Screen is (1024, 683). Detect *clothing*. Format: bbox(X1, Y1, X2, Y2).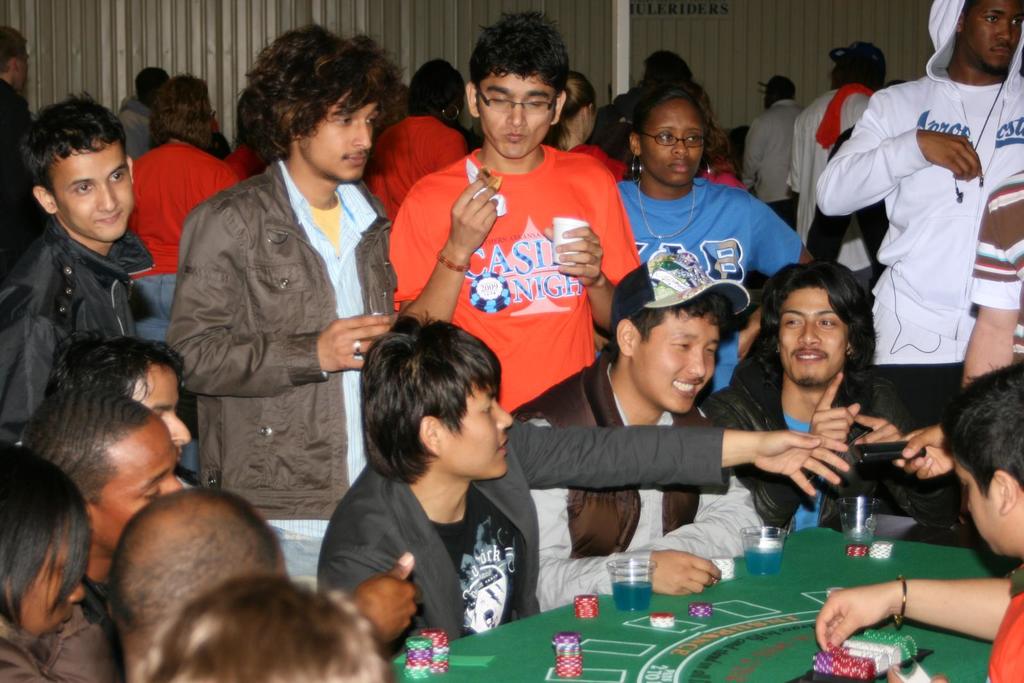
bbox(119, 93, 154, 163).
